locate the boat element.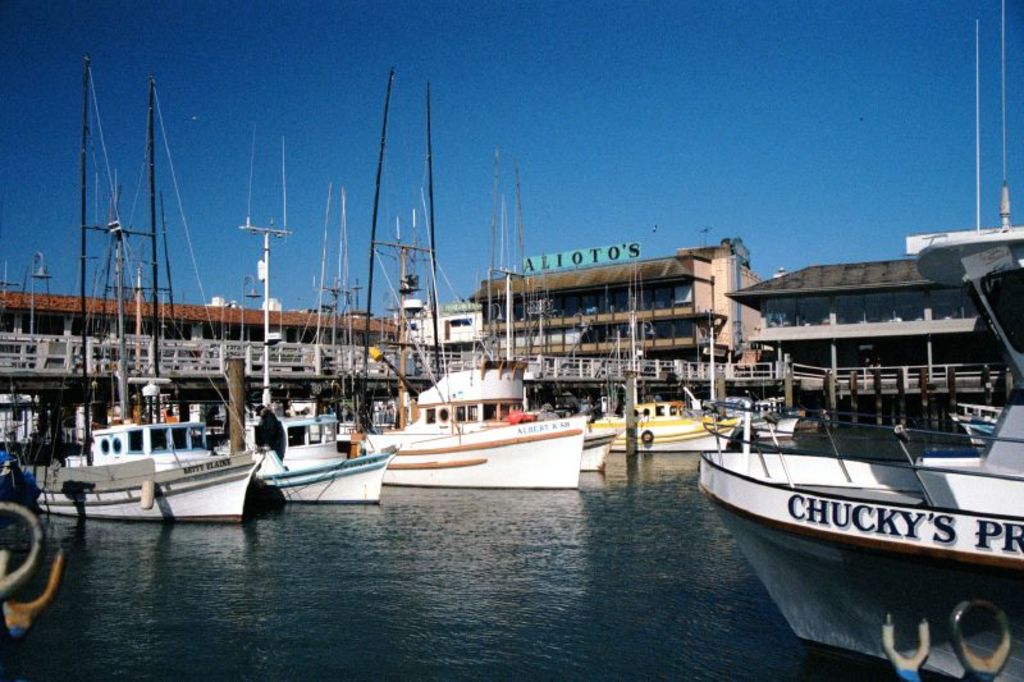
Element bbox: [left=0, top=429, right=72, bottom=651].
